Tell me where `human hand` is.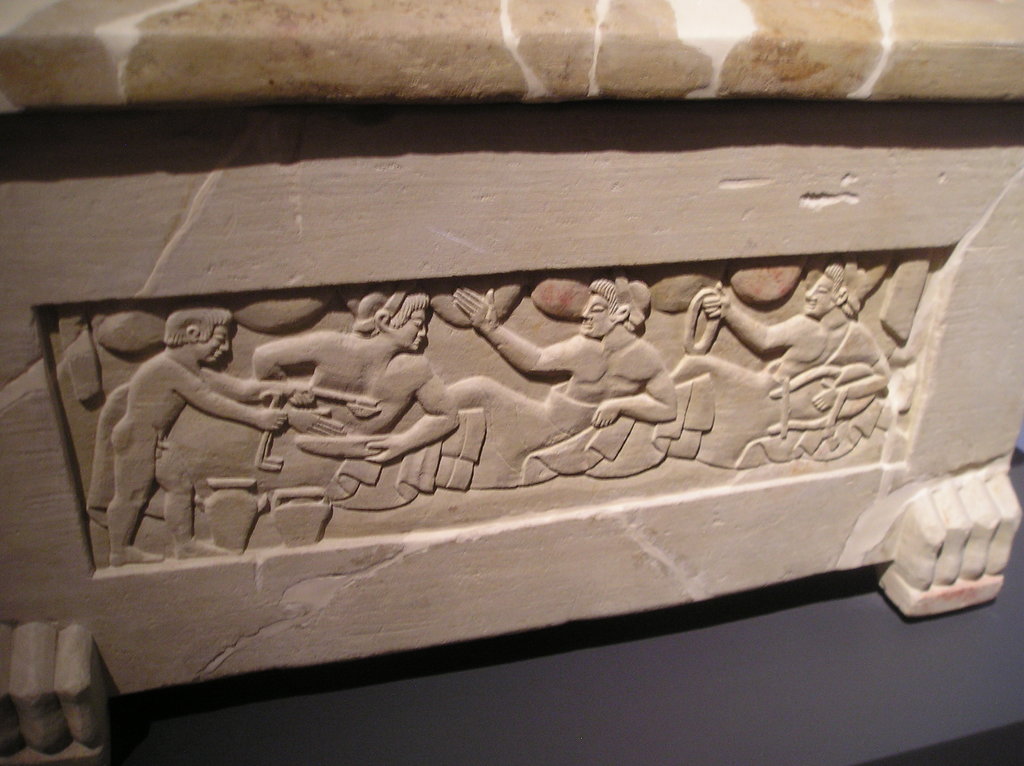
`human hand` is at [left=284, top=379, right=318, bottom=404].
